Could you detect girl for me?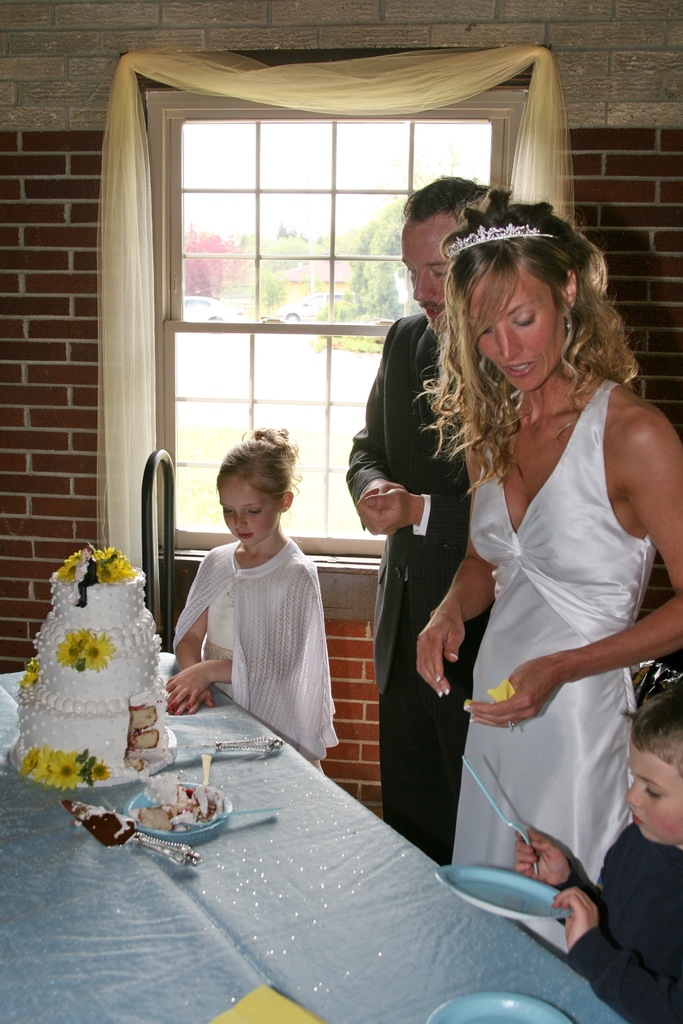
Detection result: (397,193,682,963).
